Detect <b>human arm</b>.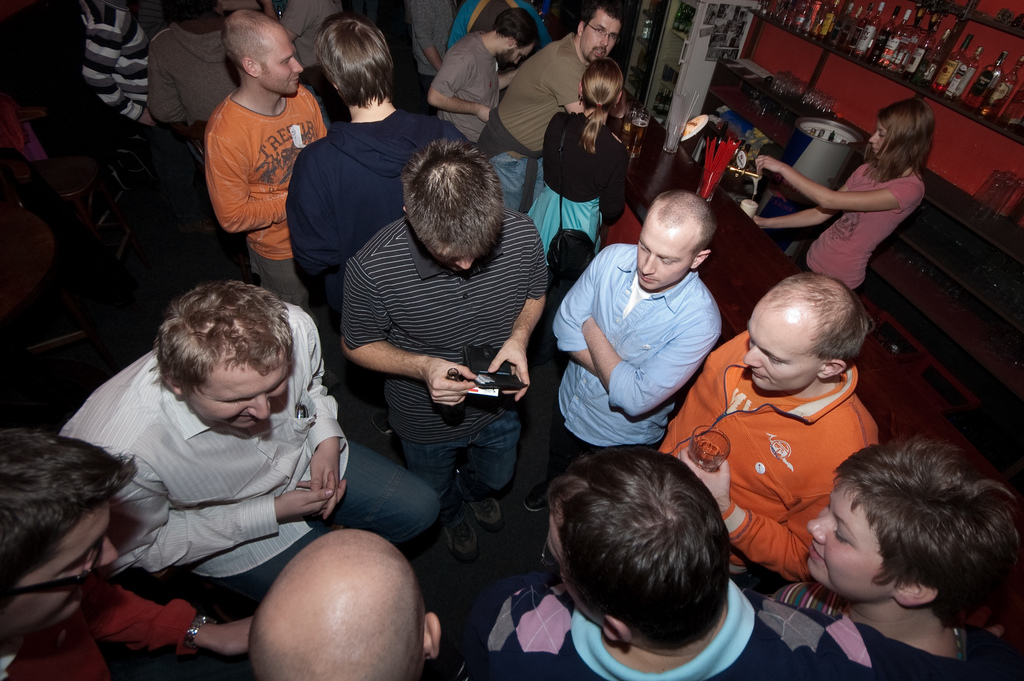
Detected at 204:133:289:235.
